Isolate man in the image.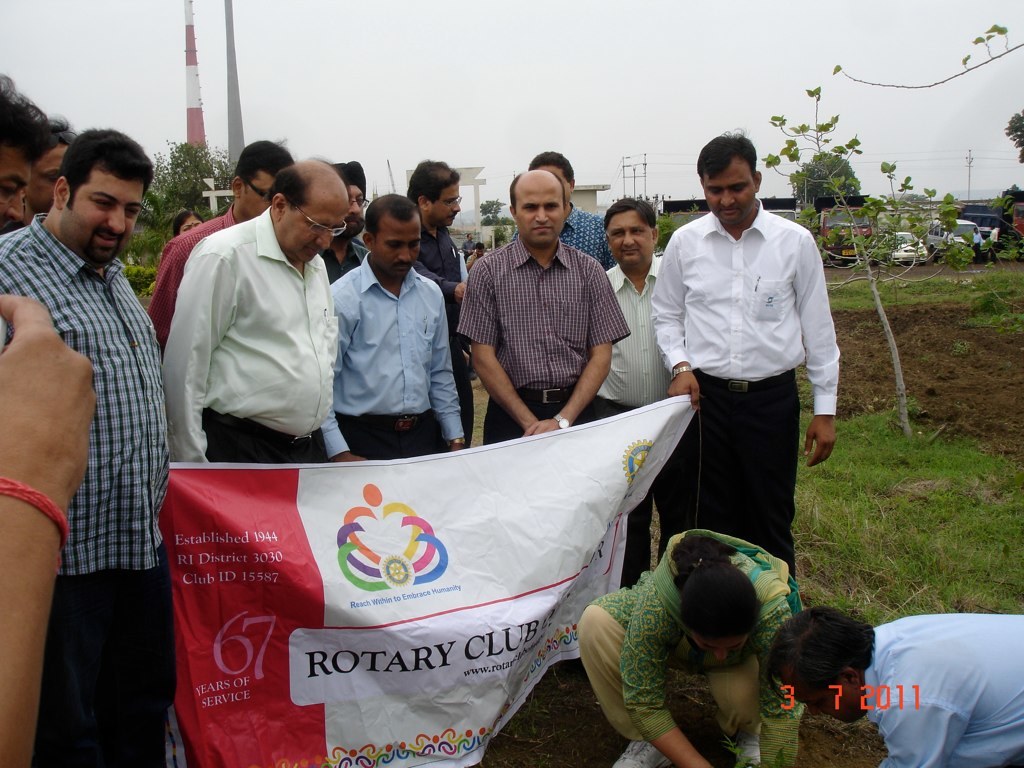
Isolated region: [left=644, top=127, right=844, bottom=589].
